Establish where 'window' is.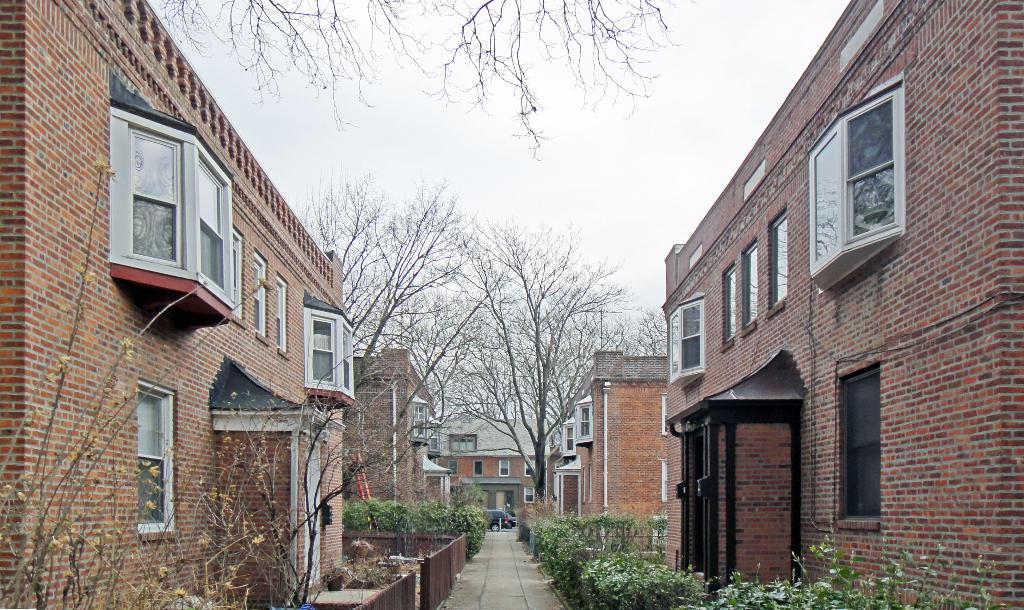
Established at [x1=472, y1=461, x2=483, y2=476].
